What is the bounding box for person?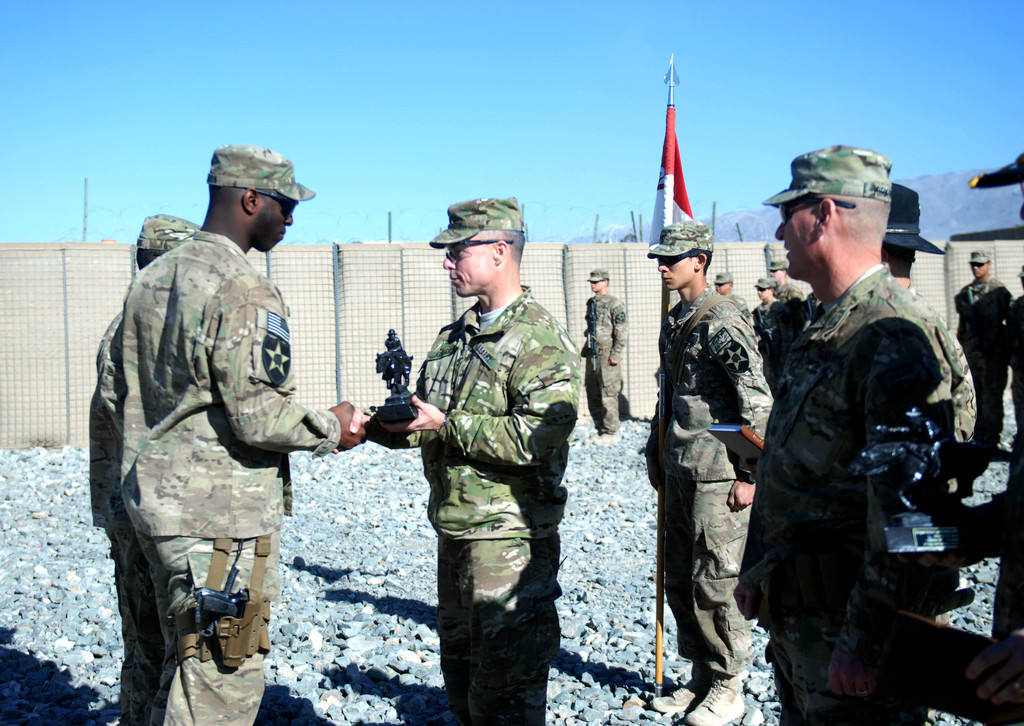
Rect(579, 270, 628, 437).
